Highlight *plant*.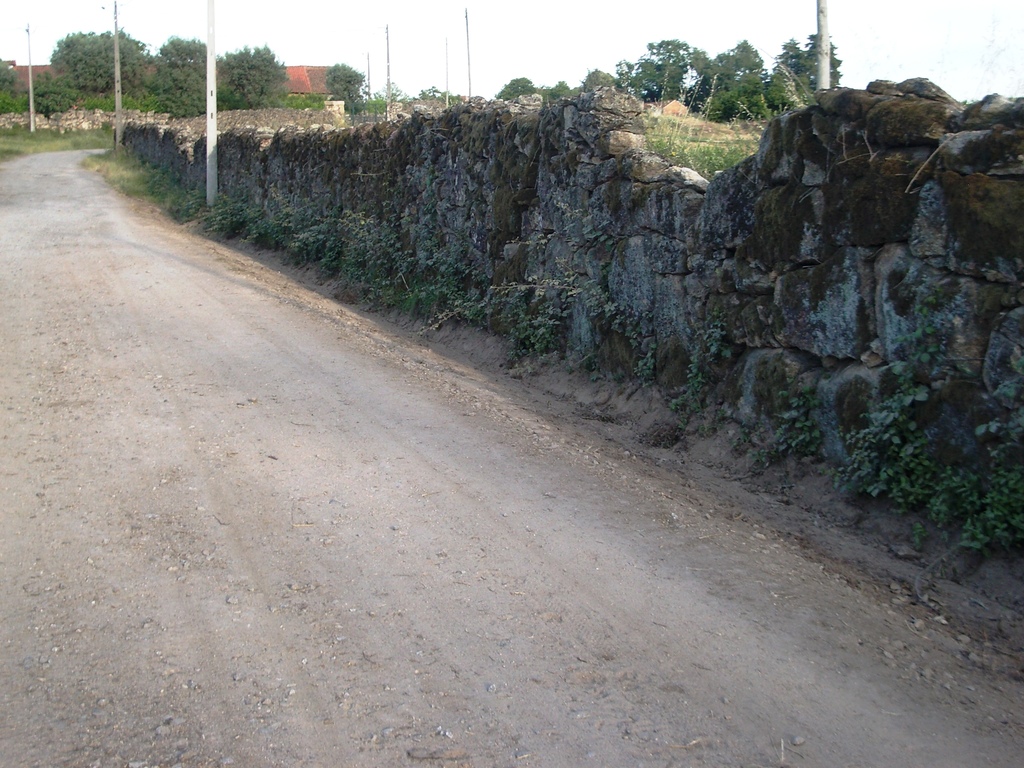
Highlighted region: bbox=(582, 276, 659, 393).
